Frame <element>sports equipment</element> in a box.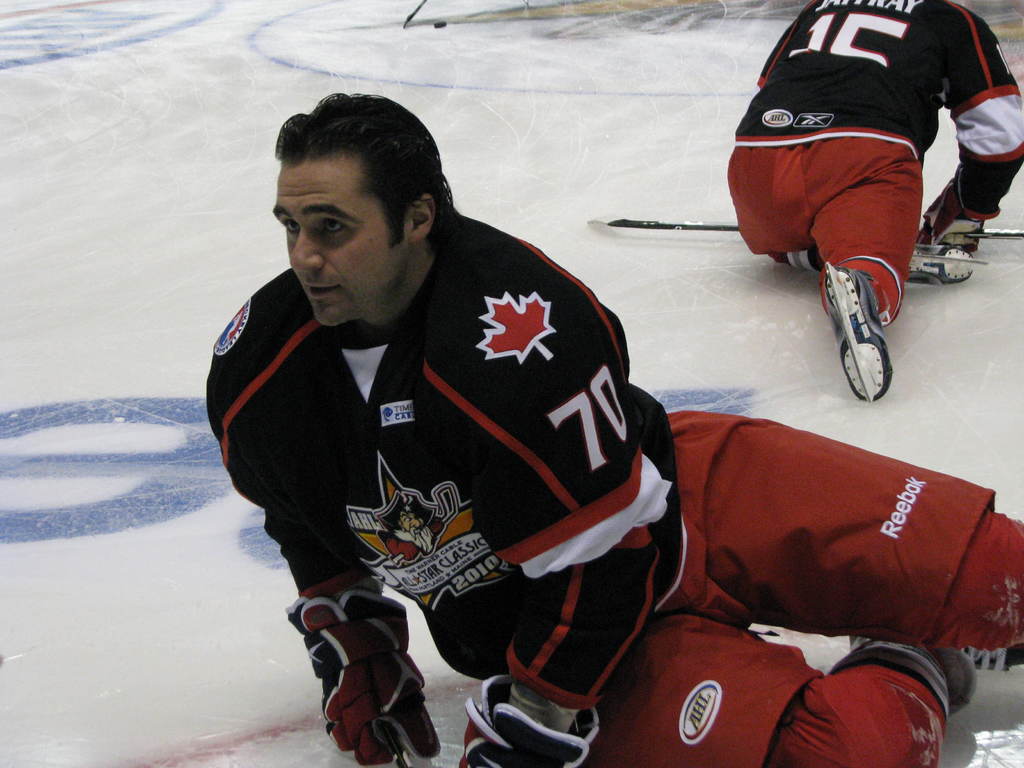
bbox=(589, 214, 1023, 243).
